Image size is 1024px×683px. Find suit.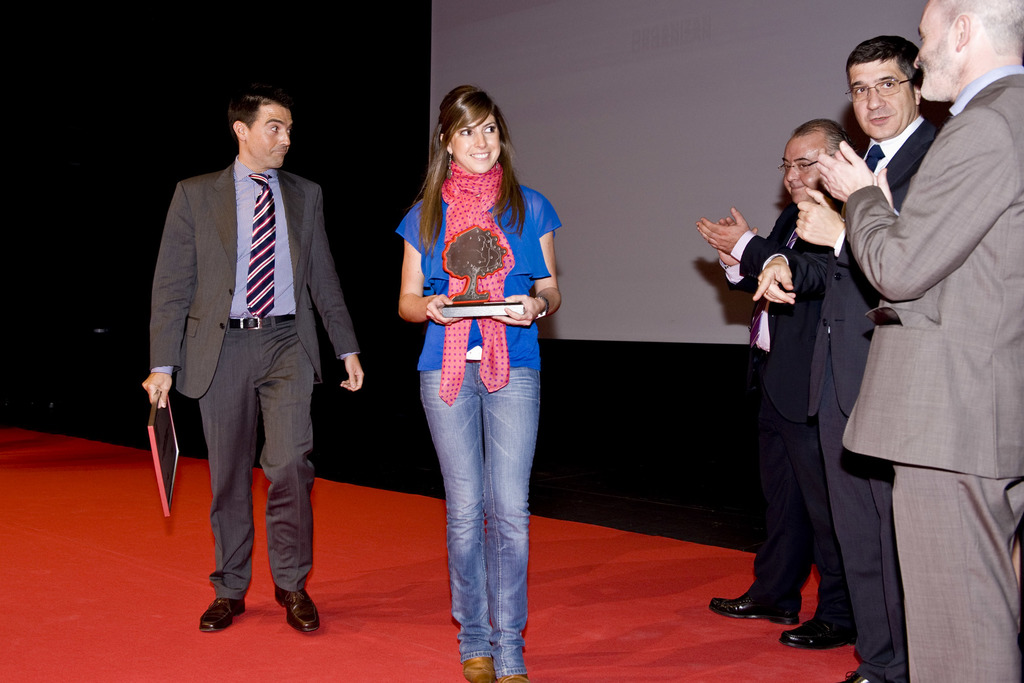
select_region(157, 78, 346, 661).
